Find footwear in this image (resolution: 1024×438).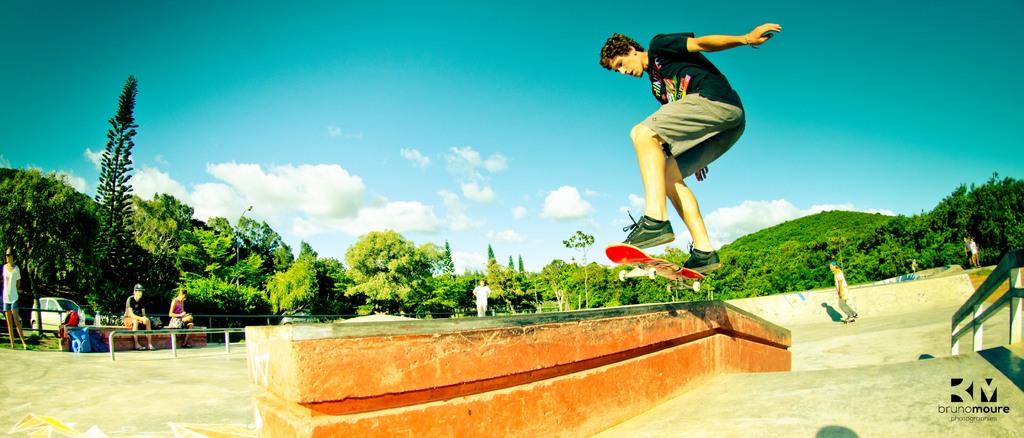
pyautogui.locateOnScreen(846, 316, 851, 318).
